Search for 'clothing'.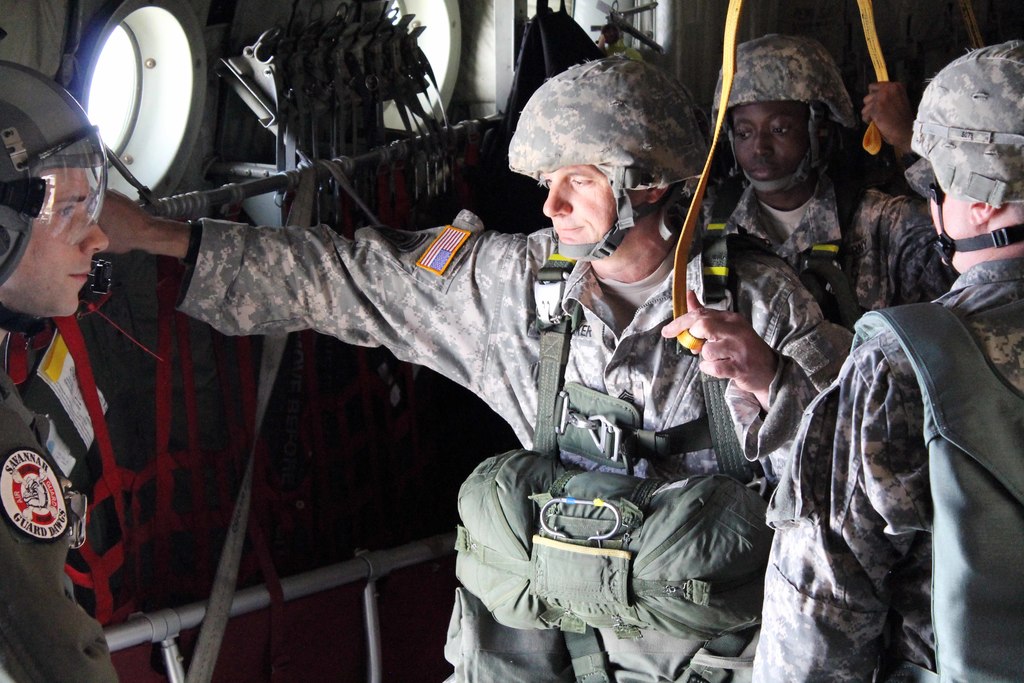
Found at [left=776, top=206, right=1014, bottom=680].
